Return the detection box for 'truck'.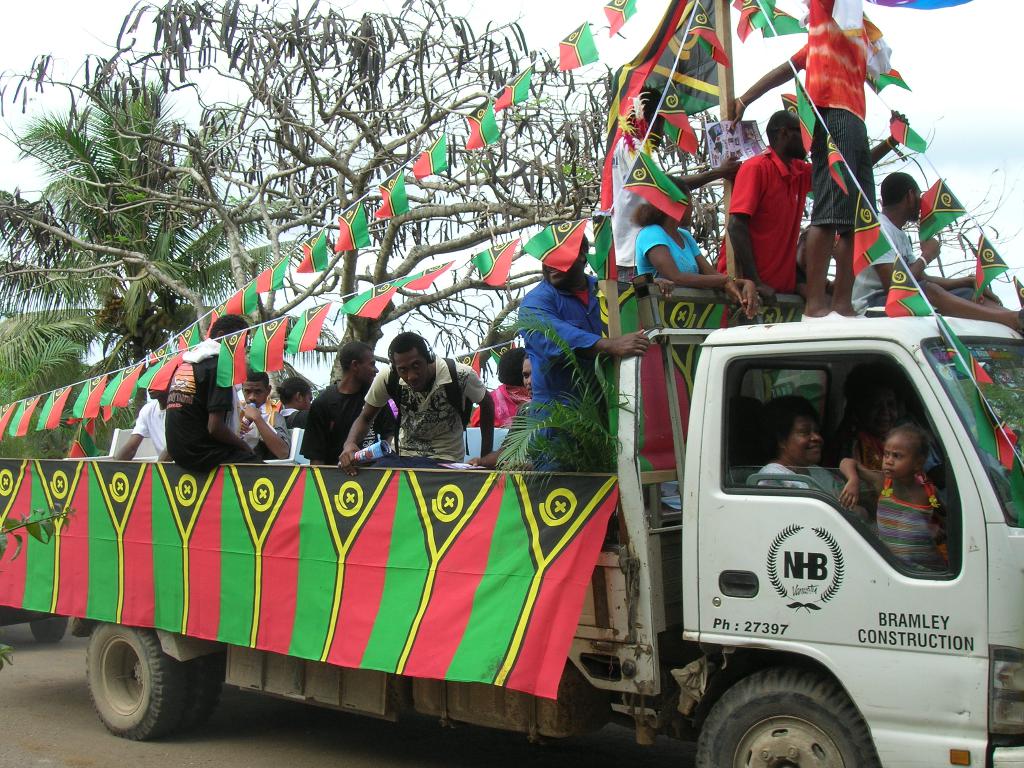
detection(0, 0, 1023, 767).
